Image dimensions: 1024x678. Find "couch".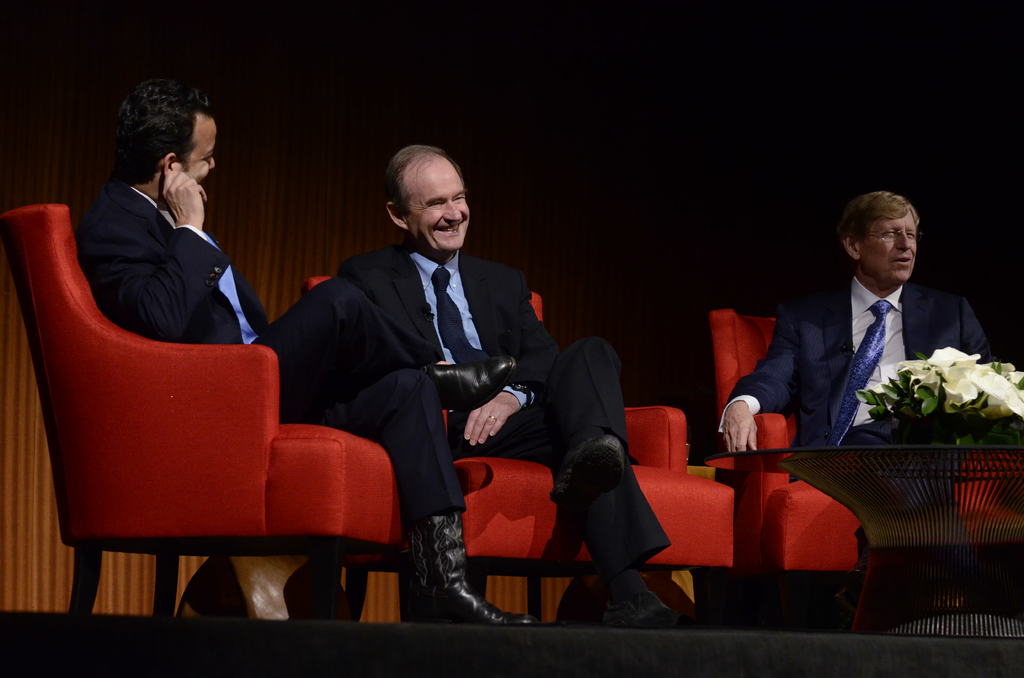
pyautogui.locateOnScreen(703, 302, 1021, 626).
